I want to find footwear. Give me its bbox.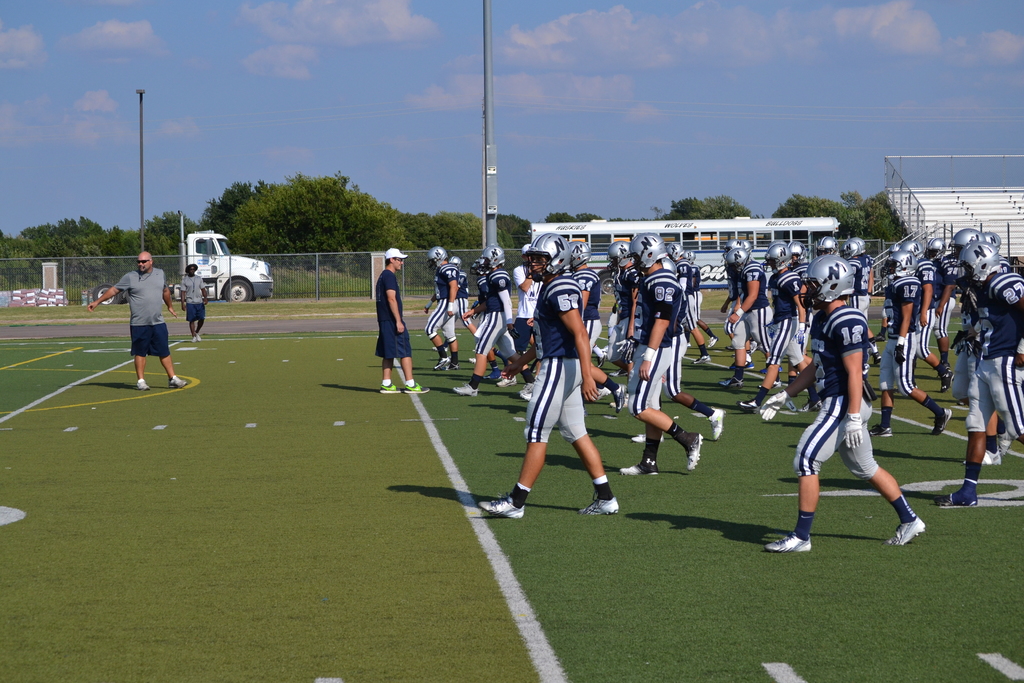
195 334 201 340.
